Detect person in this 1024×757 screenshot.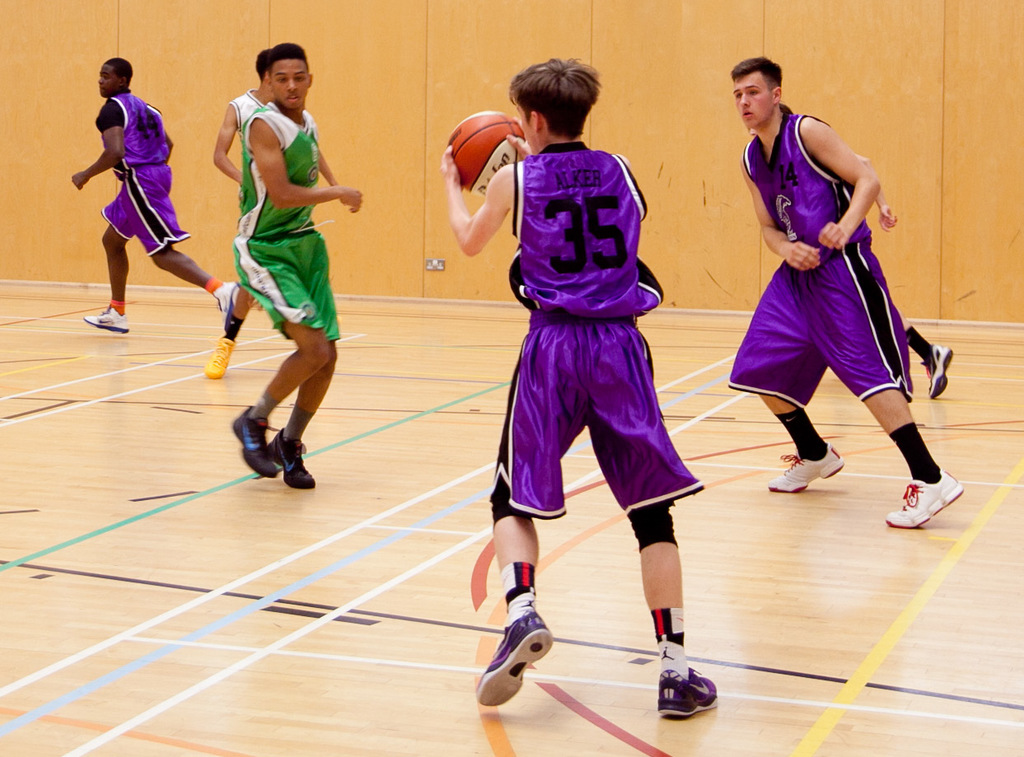
Detection: locate(77, 44, 195, 346).
